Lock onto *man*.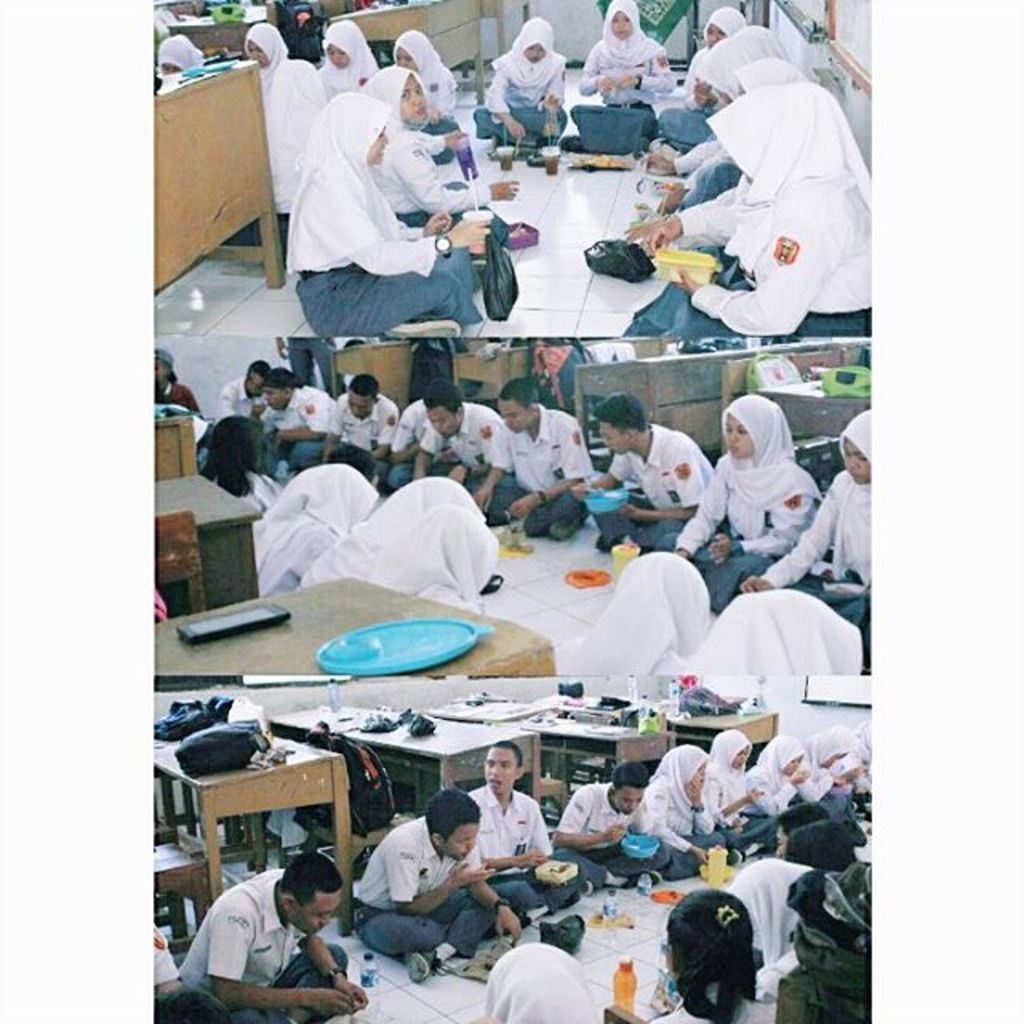
Locked: <region>358, 786, 515, 982</region>.
